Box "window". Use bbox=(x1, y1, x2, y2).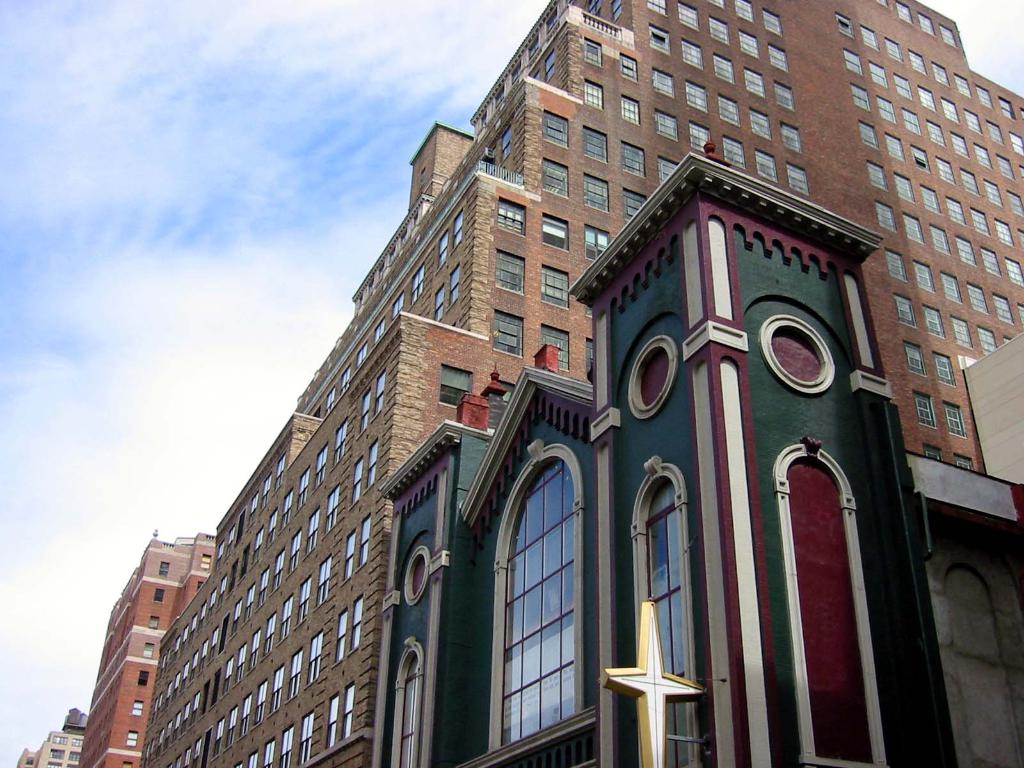
bbox=(324, 386, 337, 414).
